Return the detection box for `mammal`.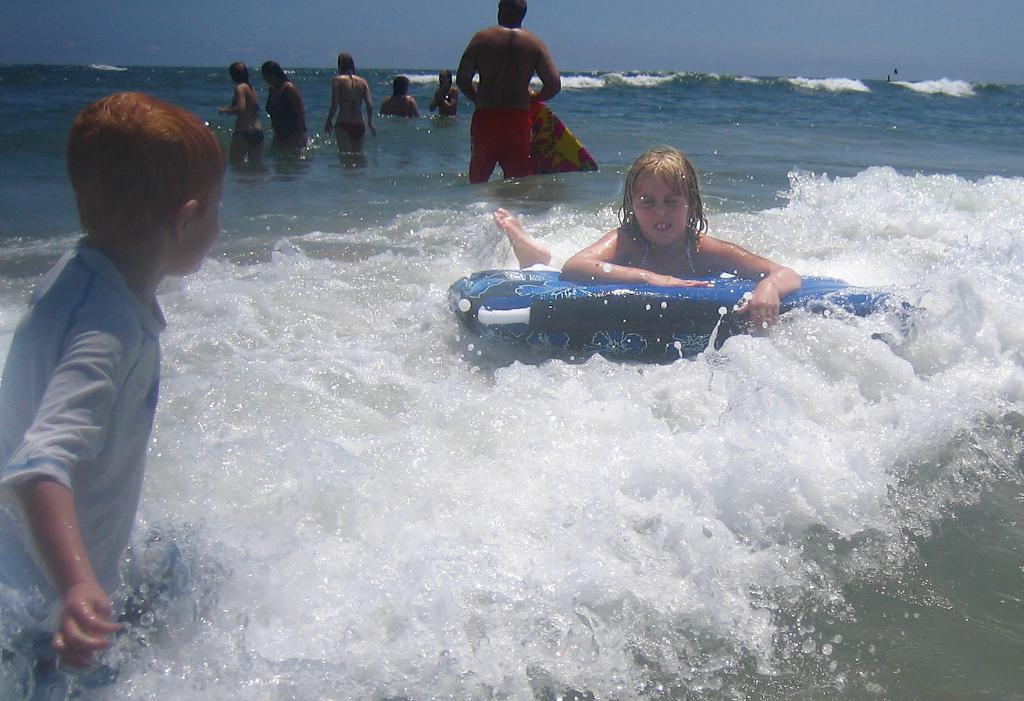
[left=323, top=53, right=378, bottom=153].
